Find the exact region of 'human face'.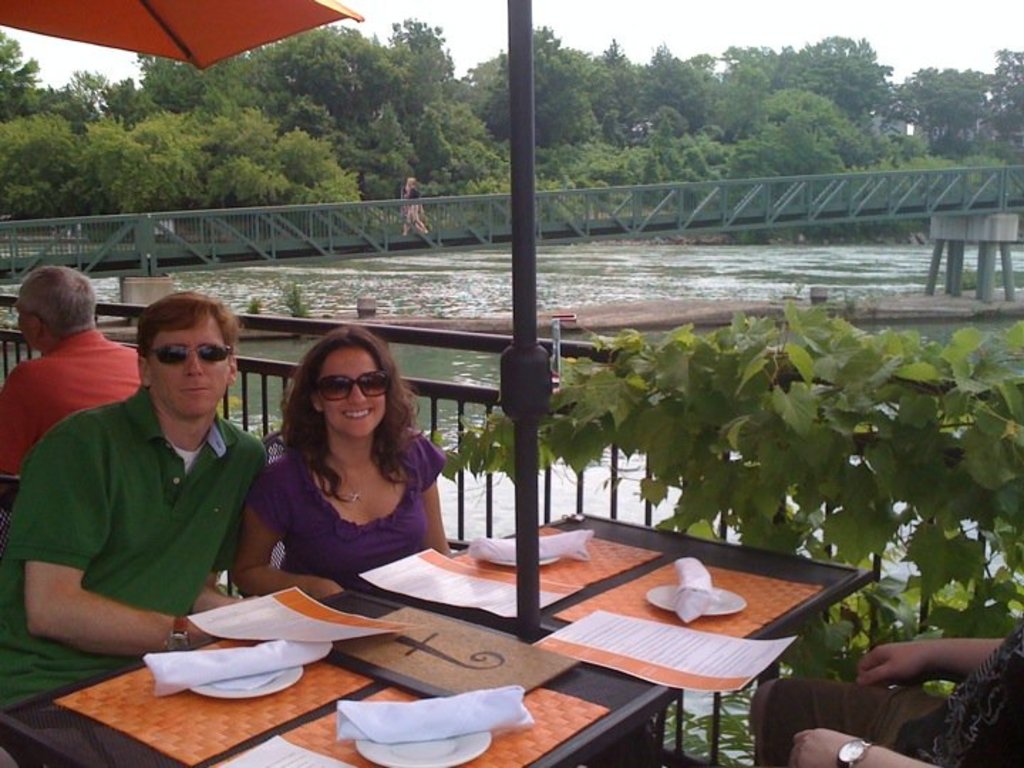
Exact region: [319,350,384,437].
